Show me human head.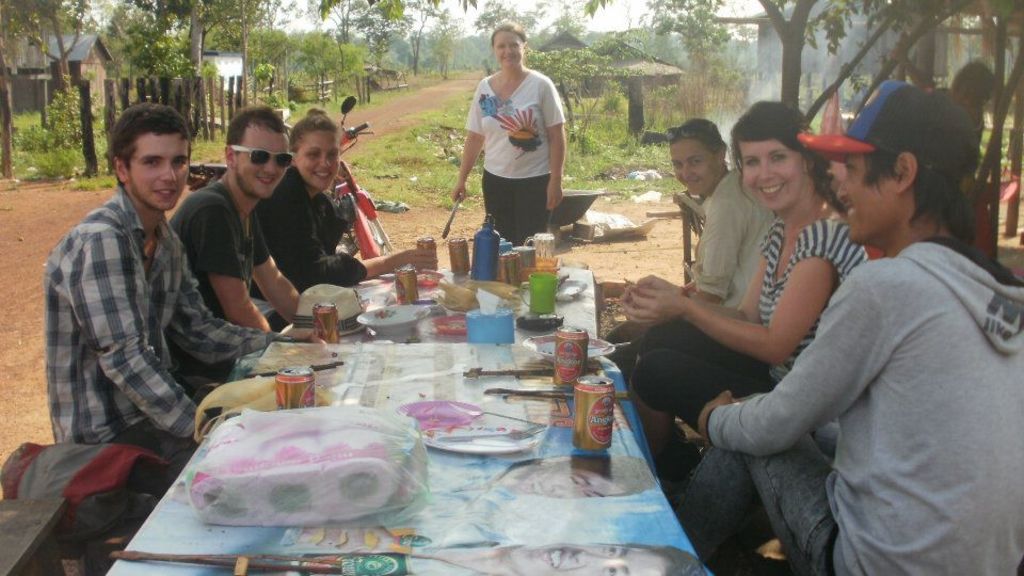
human head is here: [221, 102, 291, 199].
